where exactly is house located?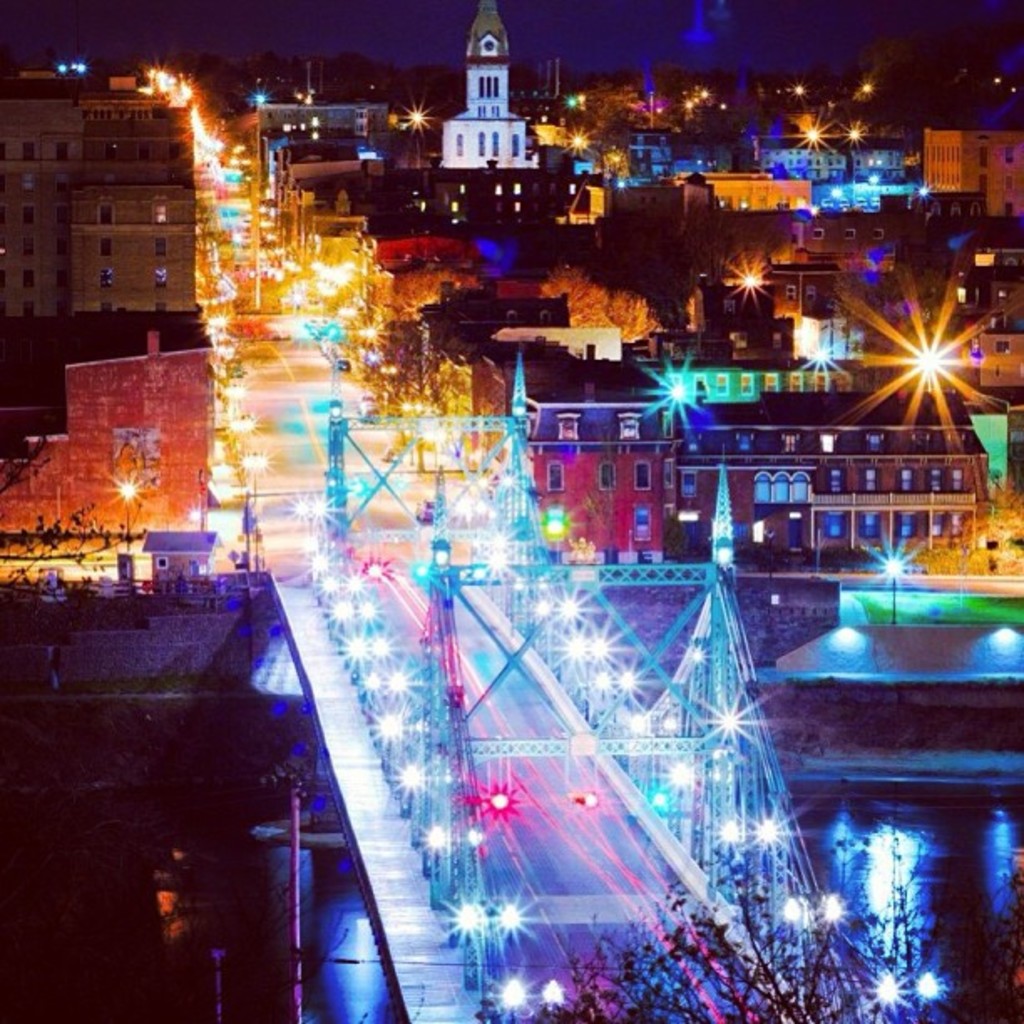
Its bounding box is <box>348,216,482,288</box>.
